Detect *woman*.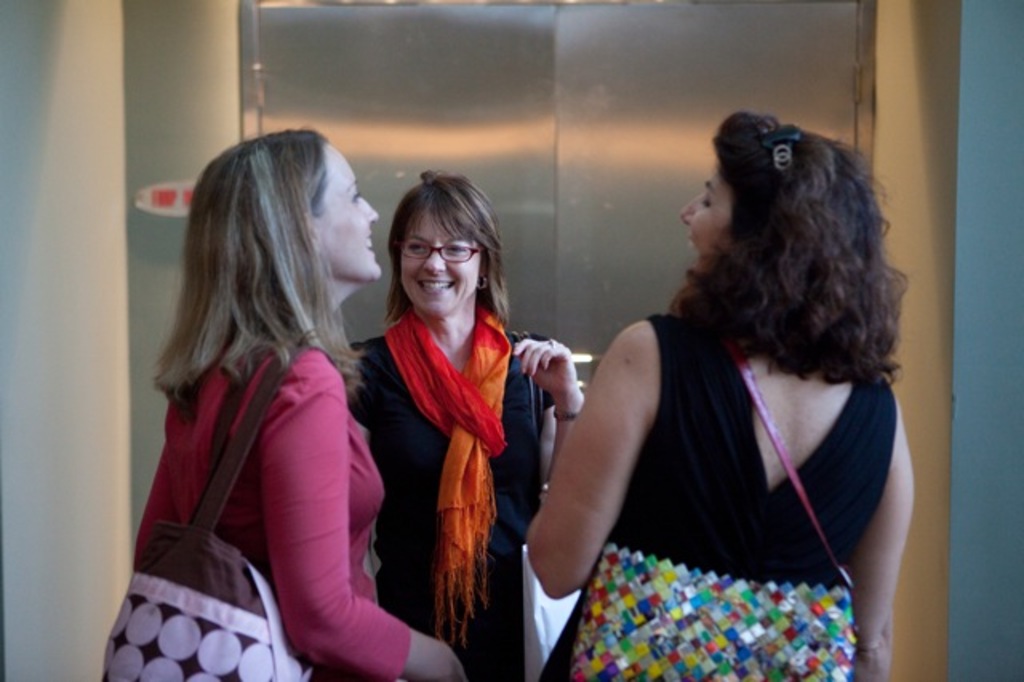
Detected at bbox=[344, 184, 550, 656].
